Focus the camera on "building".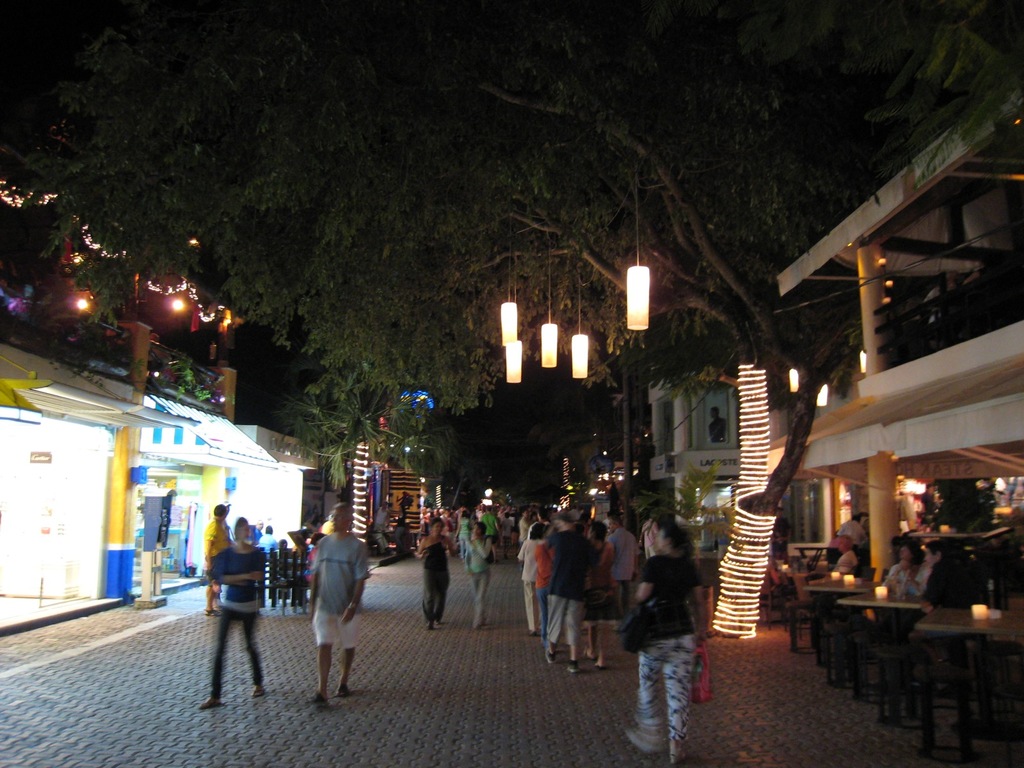
Focus region: 0/146/250/422.
